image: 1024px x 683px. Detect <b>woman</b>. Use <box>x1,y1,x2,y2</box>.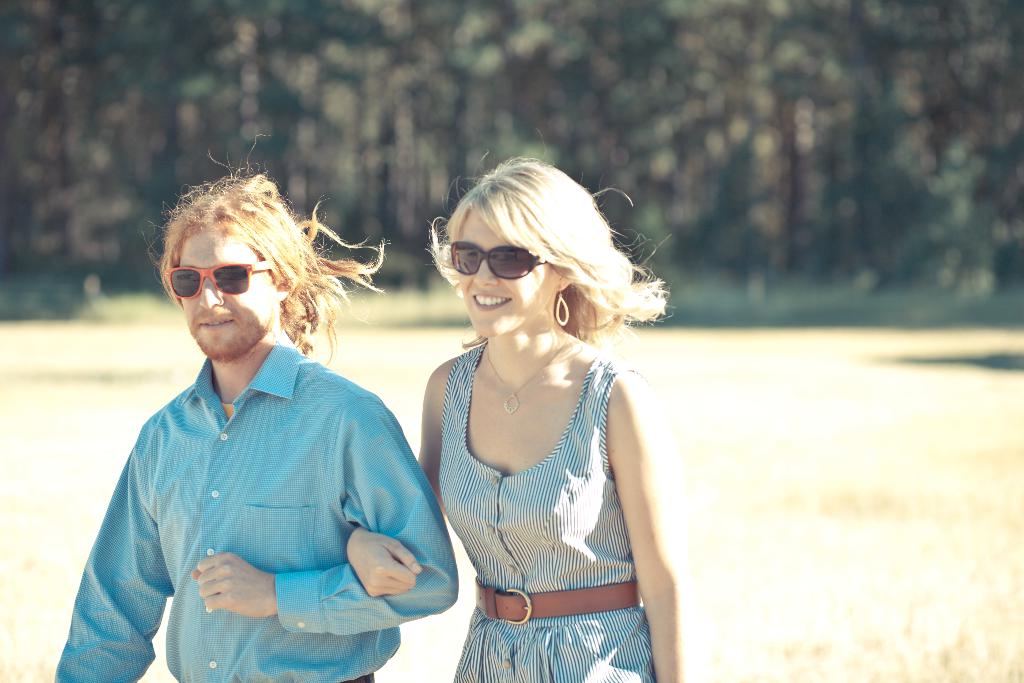
<box>351,152,687,682</box>.
